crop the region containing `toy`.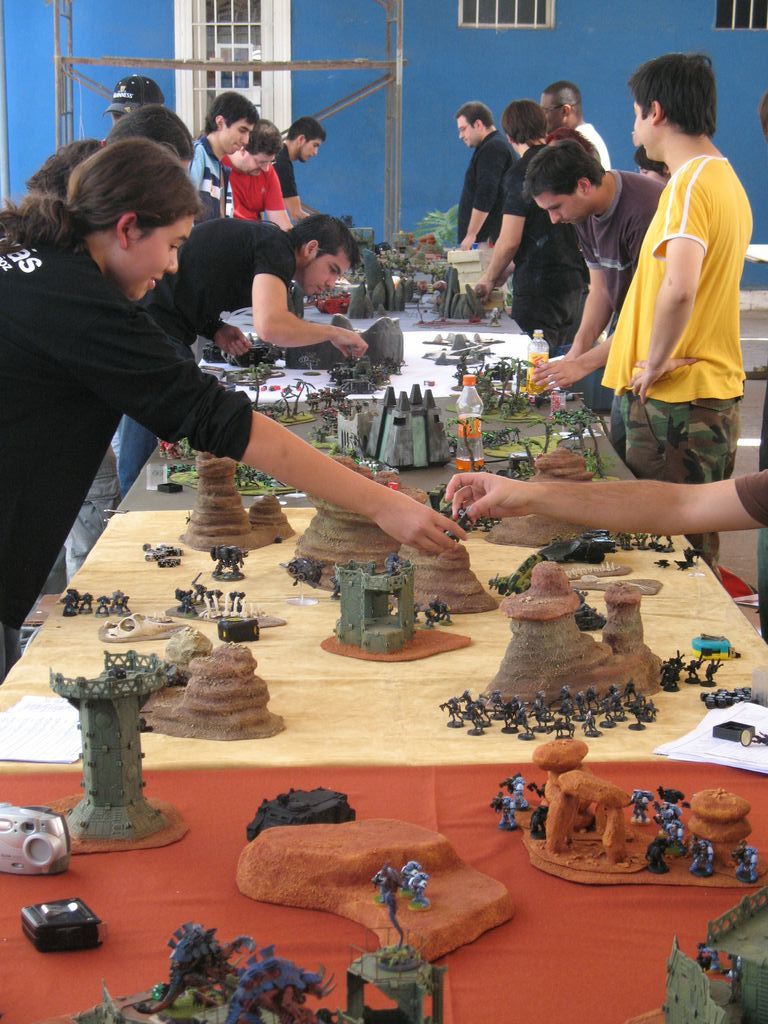
Crop region: locate(211, 550, 241, 580).
